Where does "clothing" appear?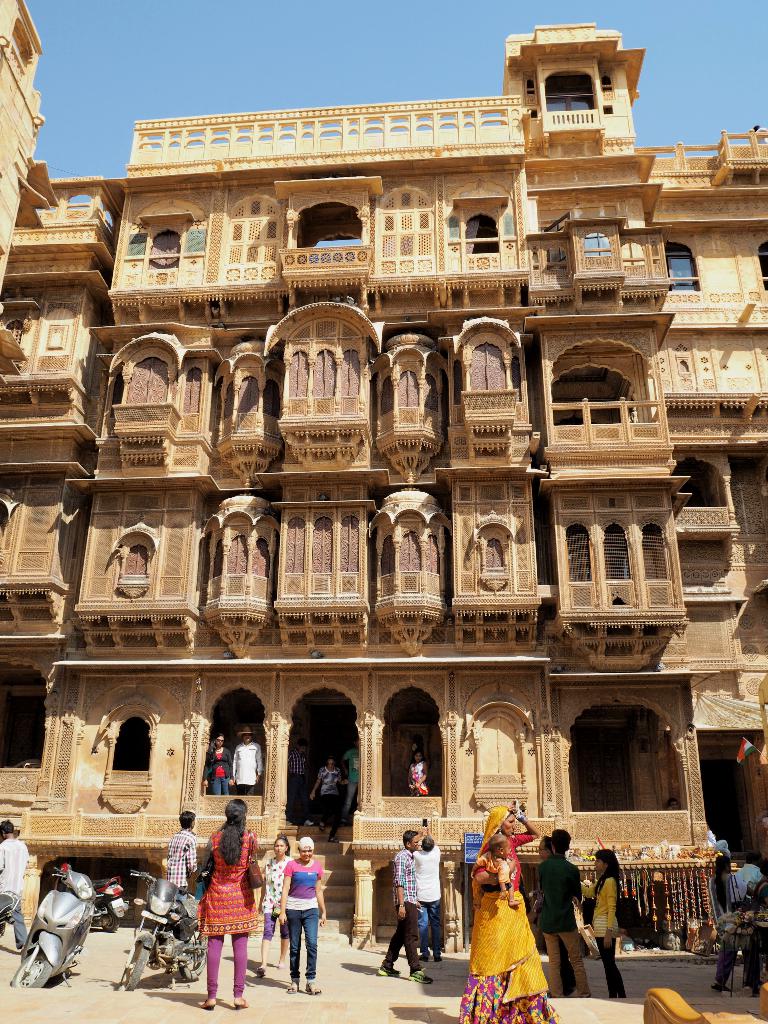
Appears at select_region(467, 838, 552, 1000).
